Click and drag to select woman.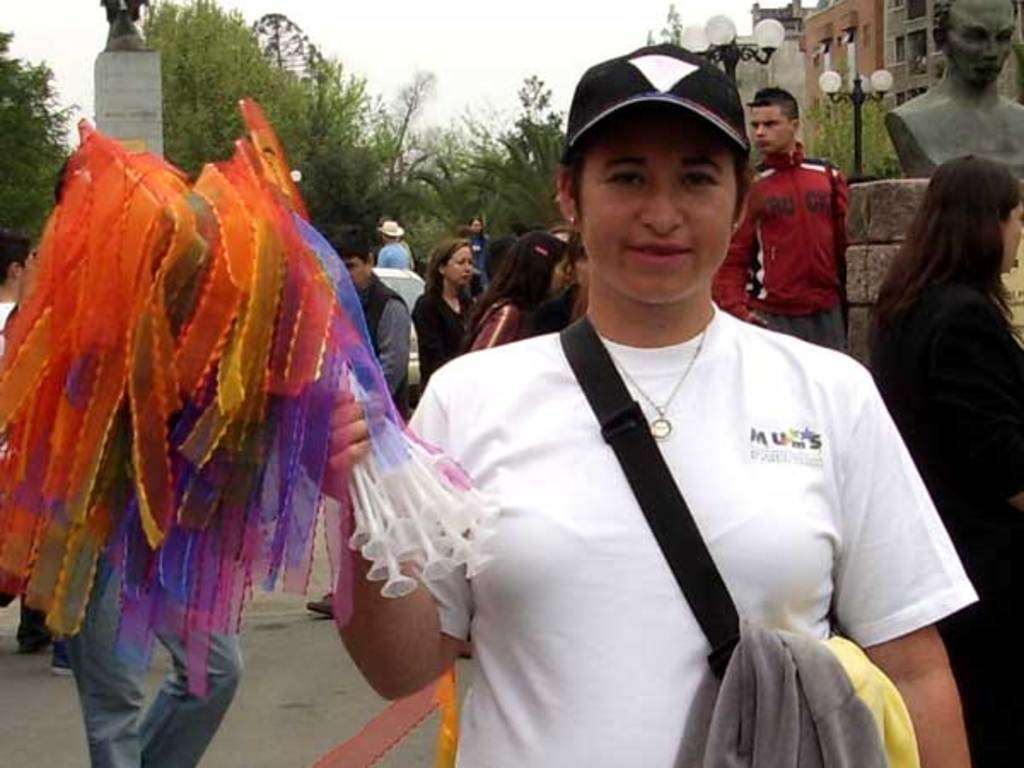
Selection: [x1=864, y1=152, x2=1022, y2=766].
